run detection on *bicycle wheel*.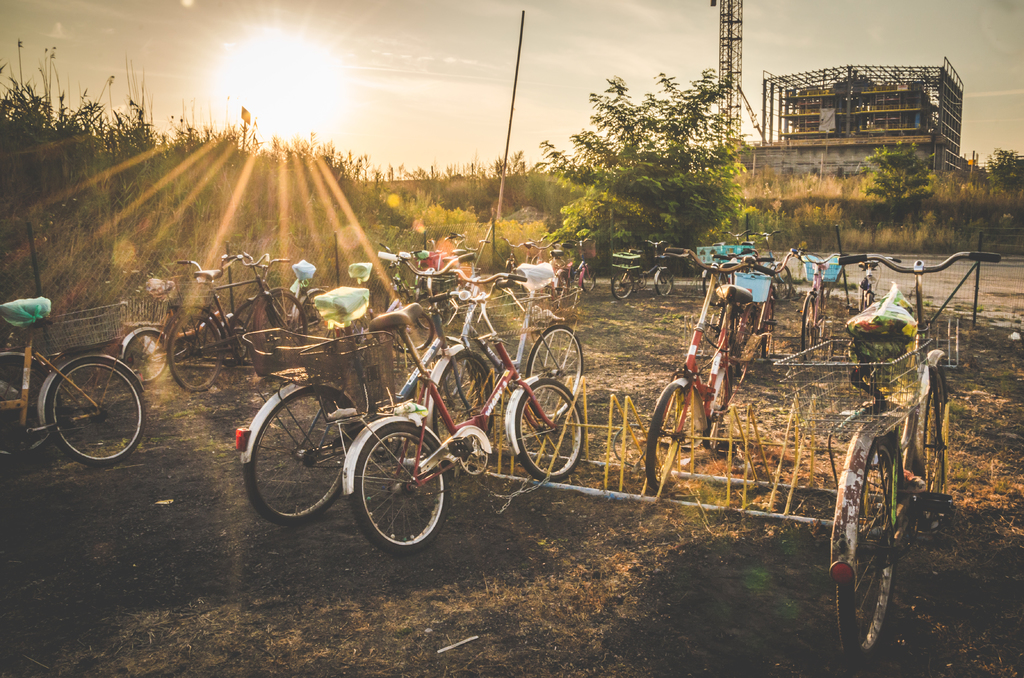
Result: select_region(388, 307, 433, 355).
